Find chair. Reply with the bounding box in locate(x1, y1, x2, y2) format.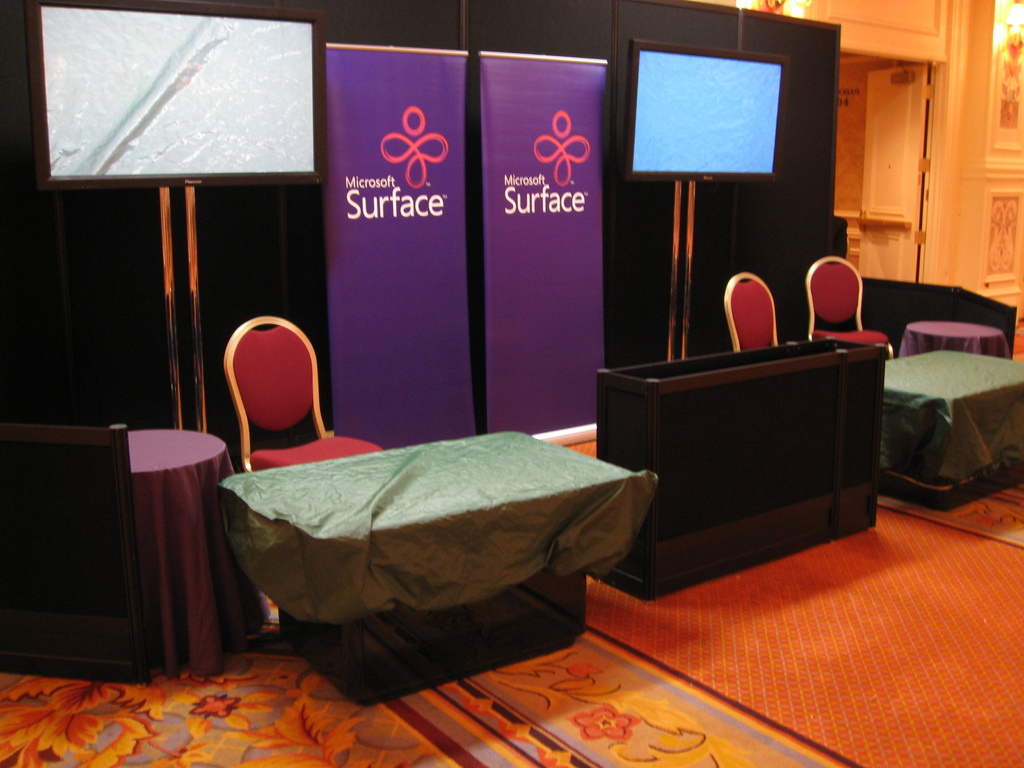
locate(728, 278, 785, 348).
